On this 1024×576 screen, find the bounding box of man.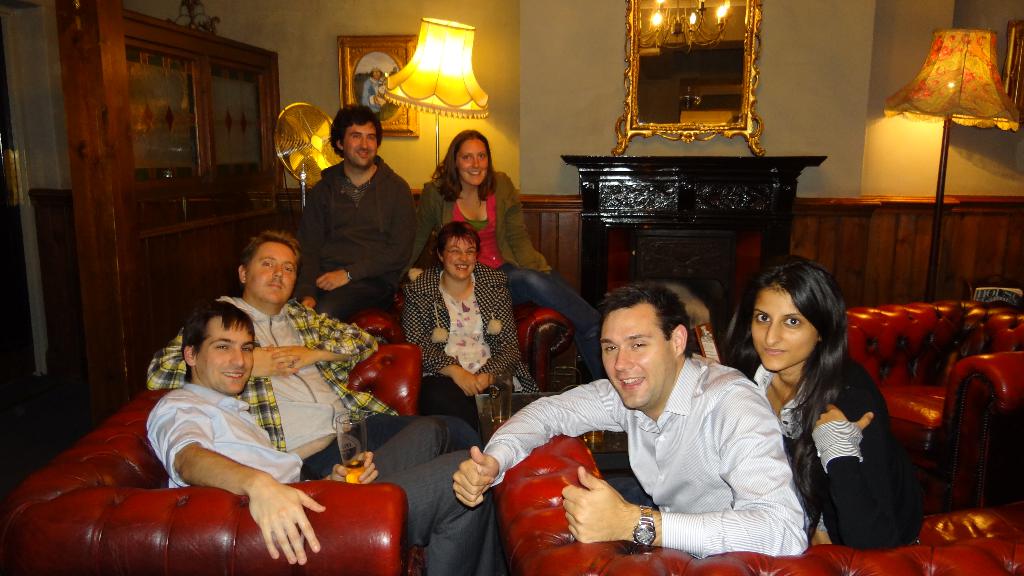
Bounding box: bbox=(503, 279, 815, 562).
